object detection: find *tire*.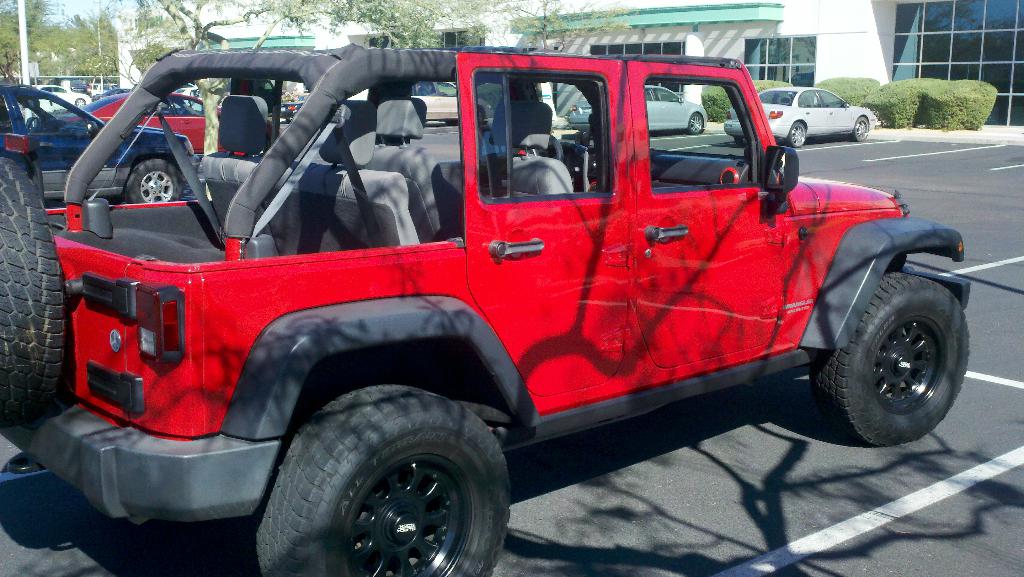
box=[788, 120, 805, 147].
